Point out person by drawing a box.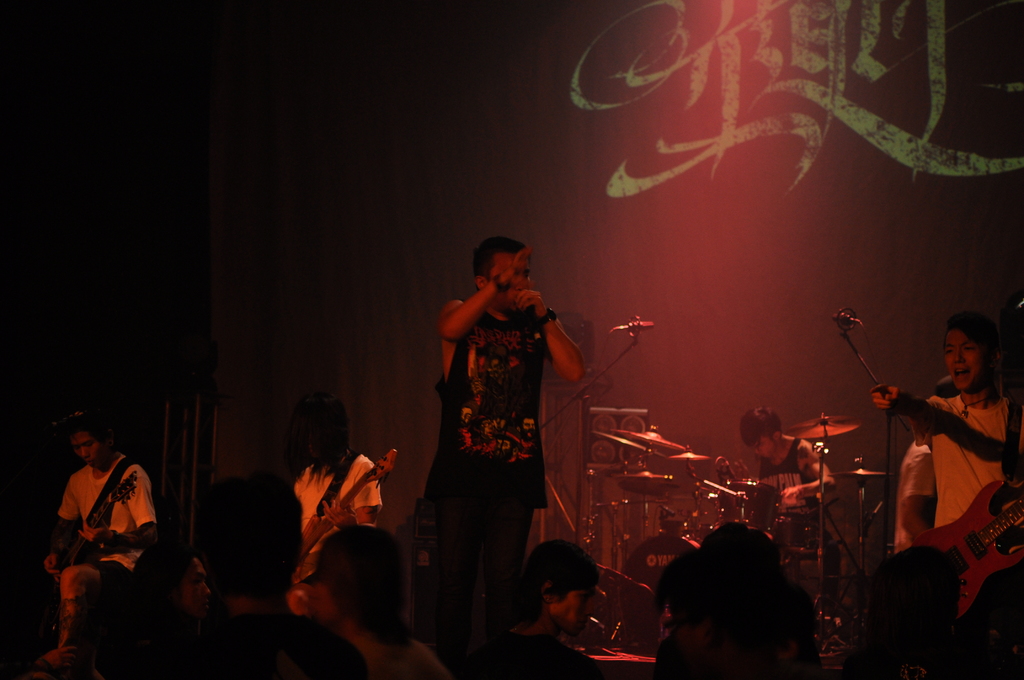
[left=865, top=303, right=1023, bottom=530].
